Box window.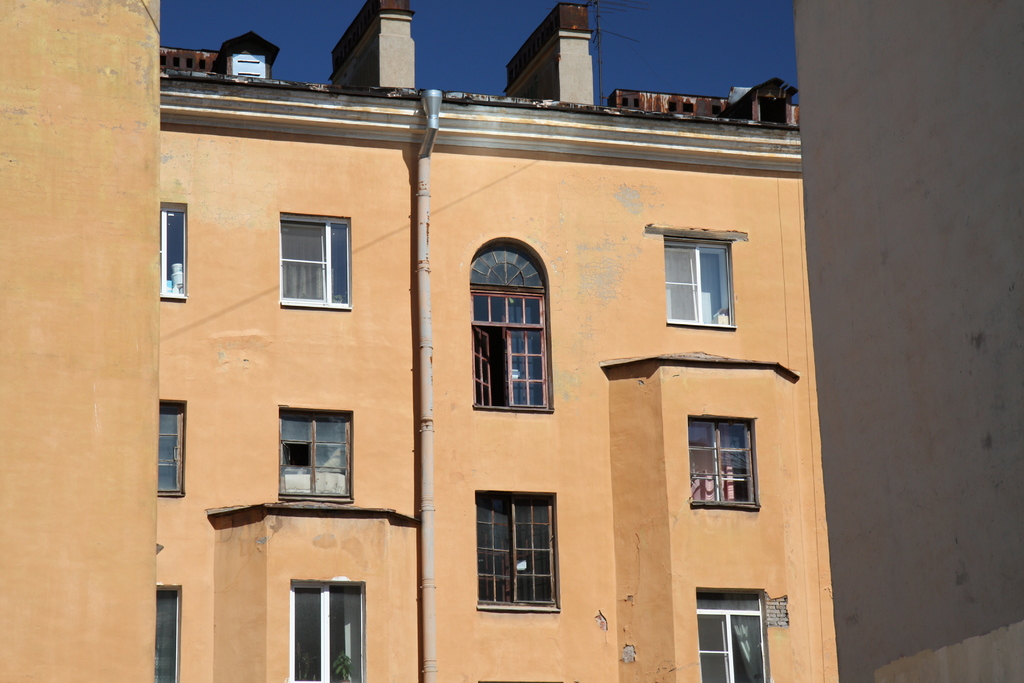
[left=471, top=240, right=551, bottom=413].
